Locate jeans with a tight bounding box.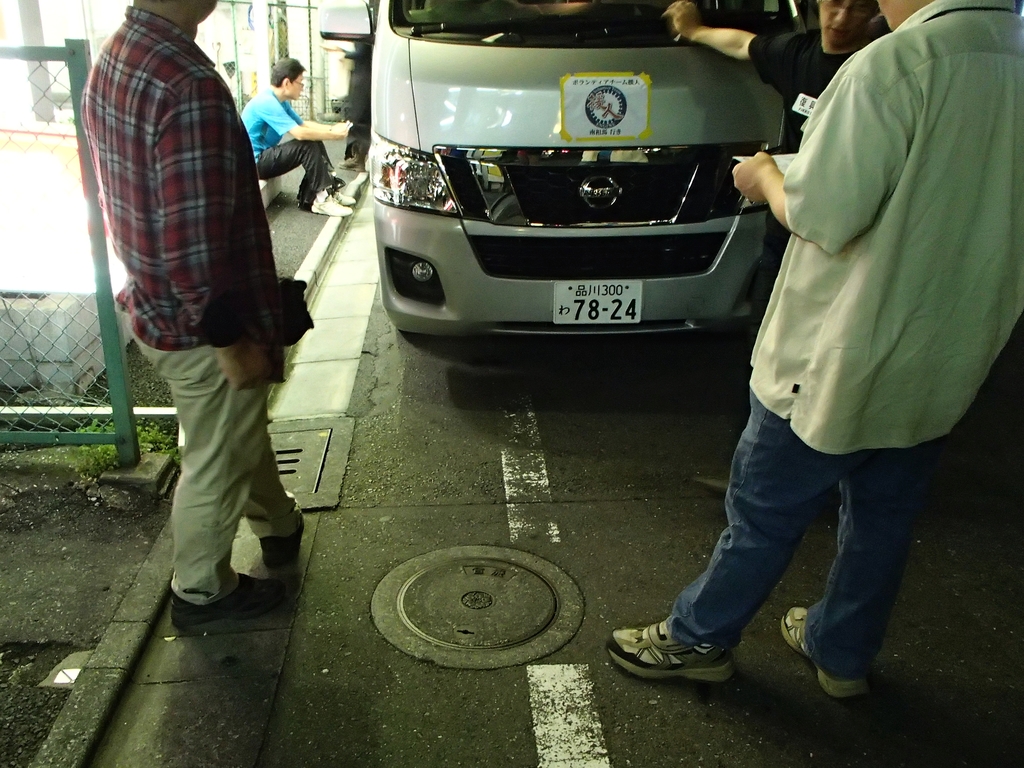
detection(259, 139, 328, 198).
